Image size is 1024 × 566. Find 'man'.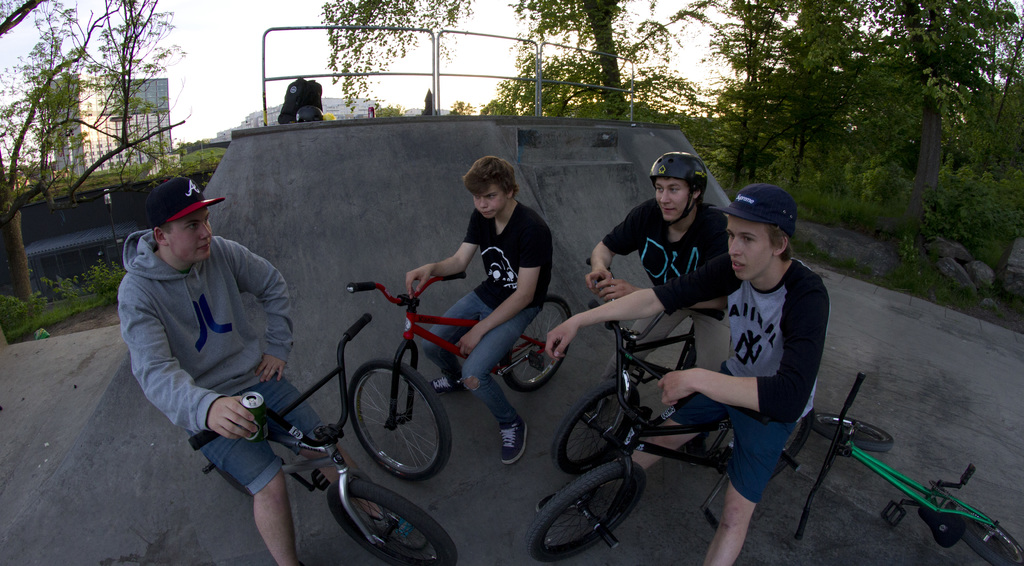
region(110, 168, 303, 524).
